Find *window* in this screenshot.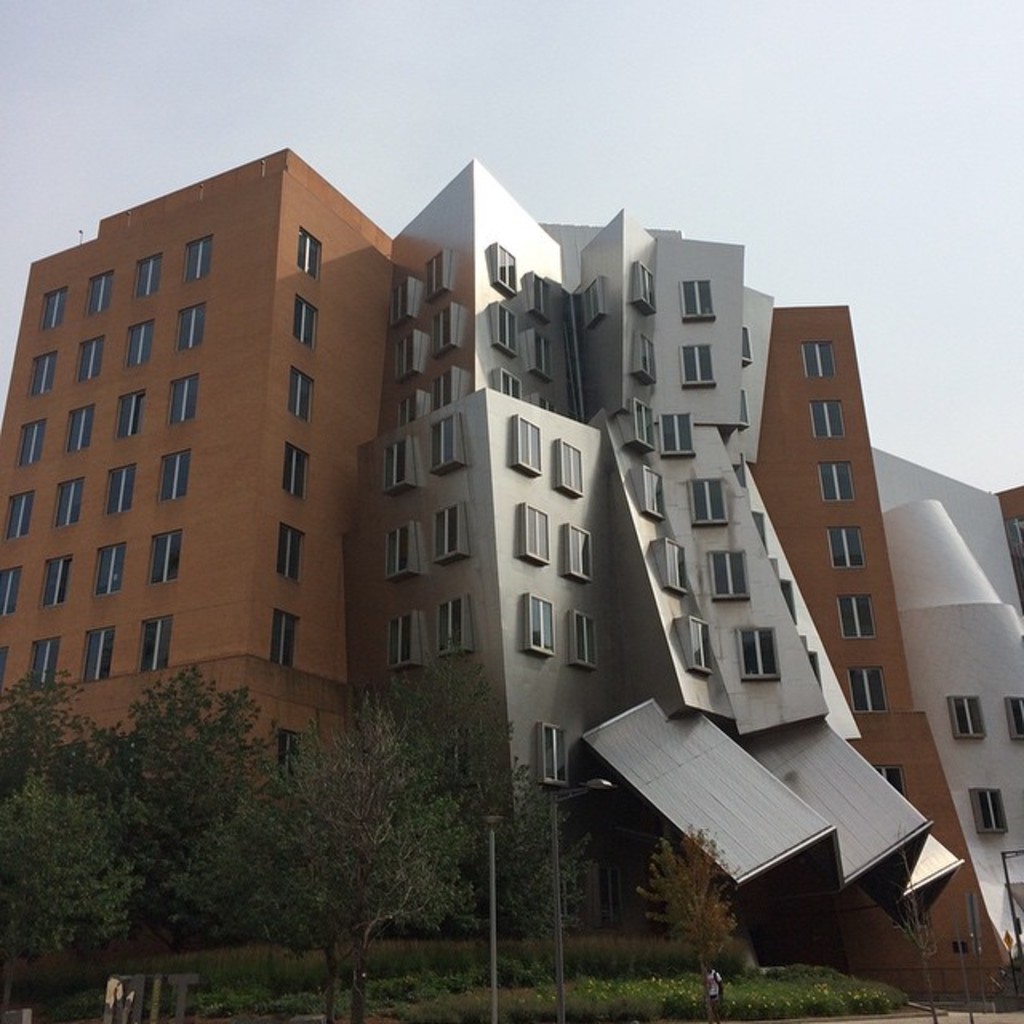
The bounding box for *window* is bbox(82, 267, 110, 317).
